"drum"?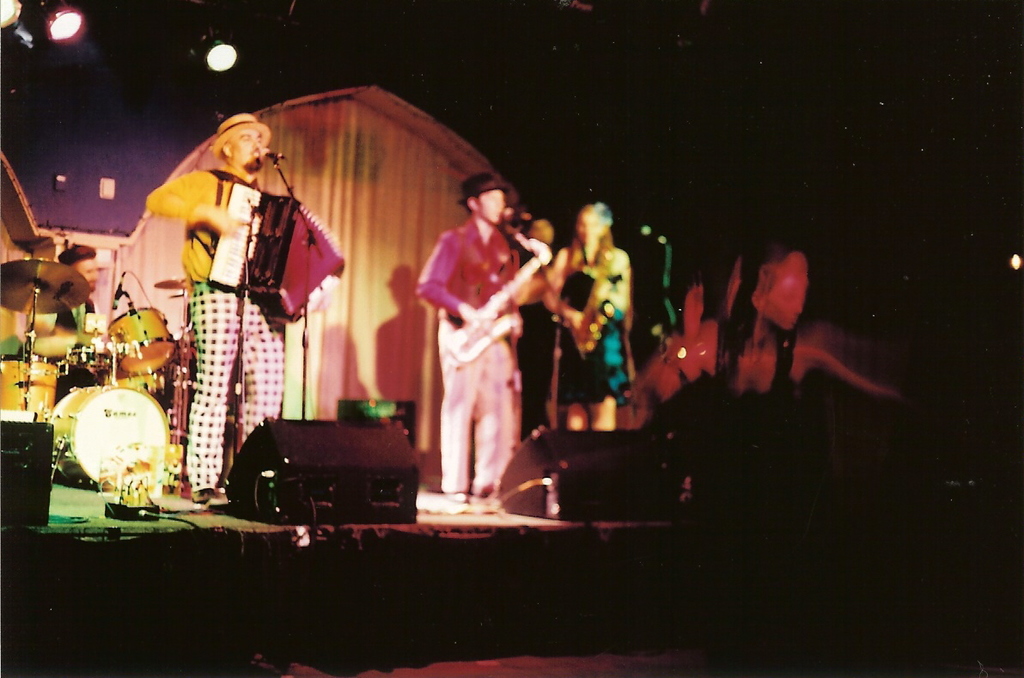
0,354,57,414
